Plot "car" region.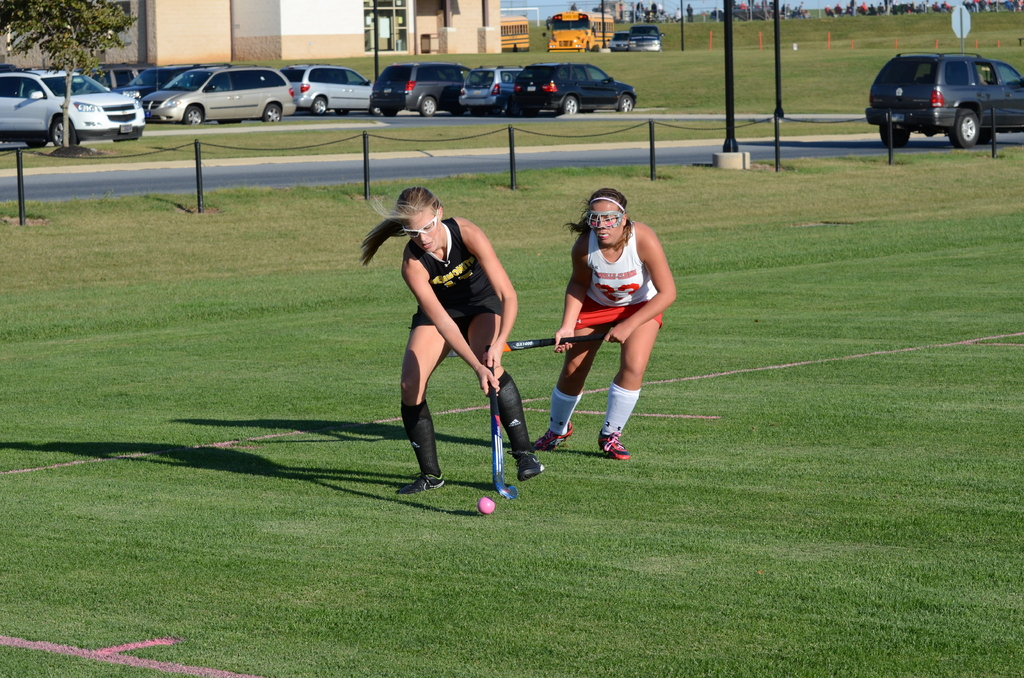
Plotted at <bbox>371, 61, 465, 118</bbox>.
